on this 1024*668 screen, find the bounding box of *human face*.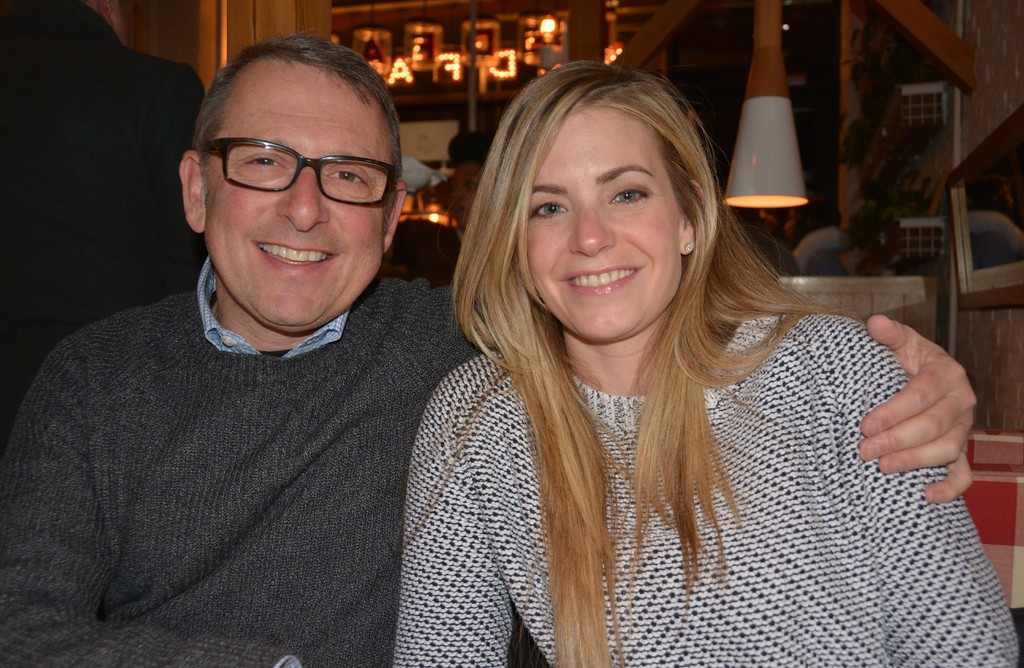
Bounding box: x1=444, y1=163, x2=484, y2=234.
